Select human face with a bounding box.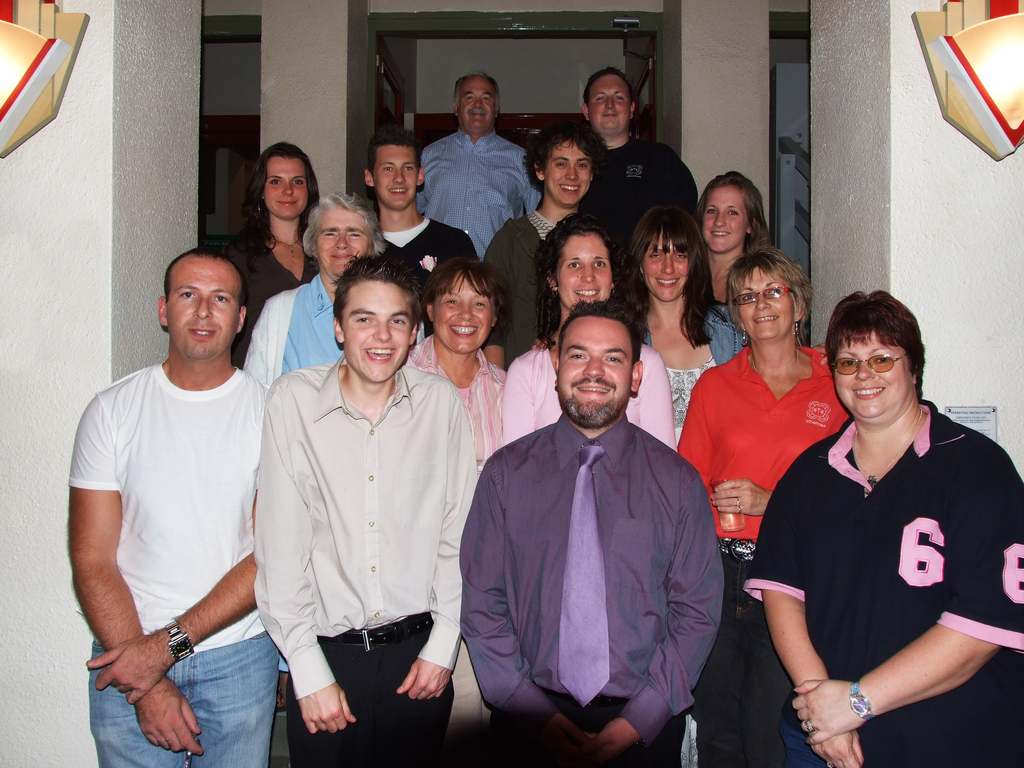
428, 268, 497, 355.
